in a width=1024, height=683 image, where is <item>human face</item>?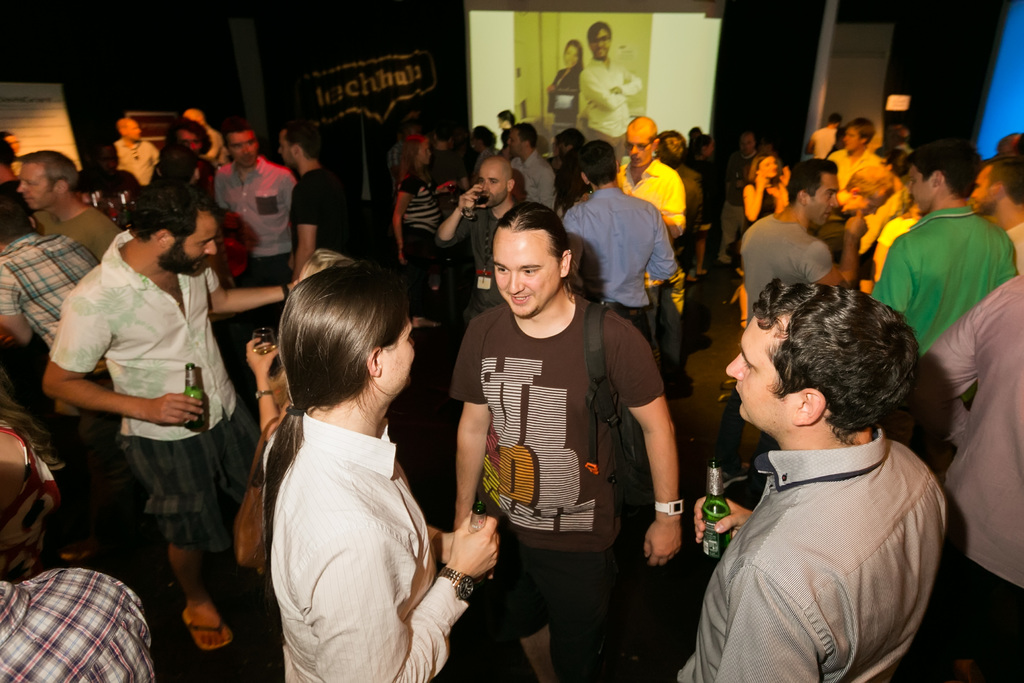
{"left": 591, "top": 29, "right": 611, "bottom": 59}.
